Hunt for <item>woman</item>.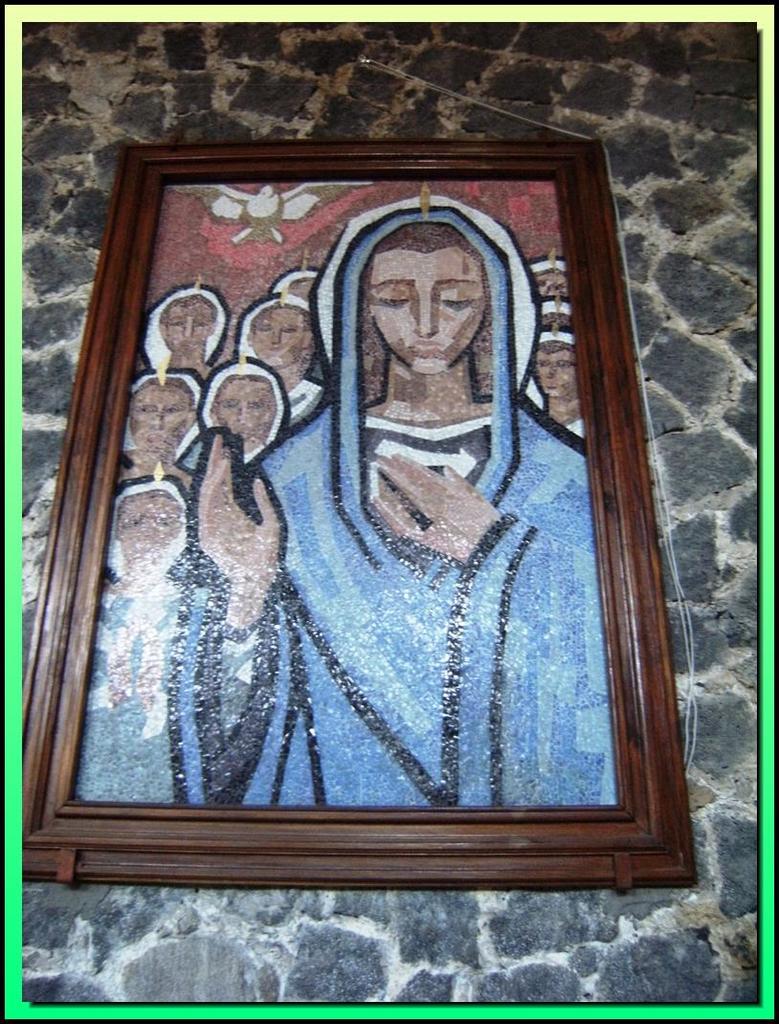
Hunted down at [left=242, top=283, right=319, bottom=412].
